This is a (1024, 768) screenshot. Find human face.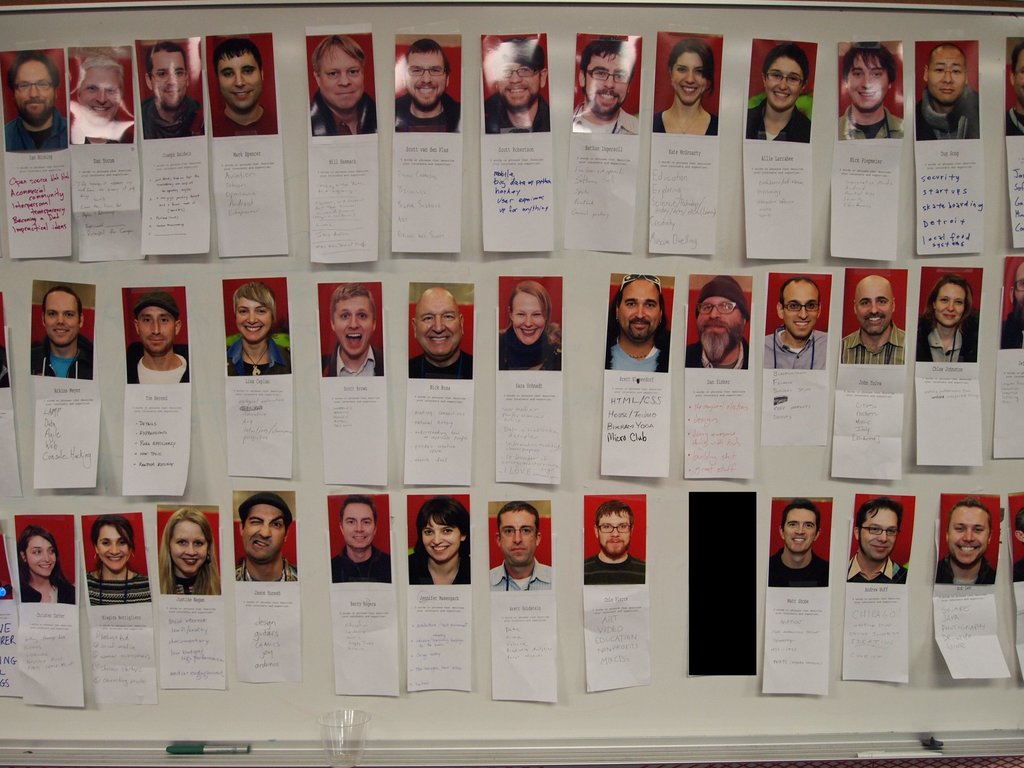
Bounding box: crop(335, 296, 374, 361).
